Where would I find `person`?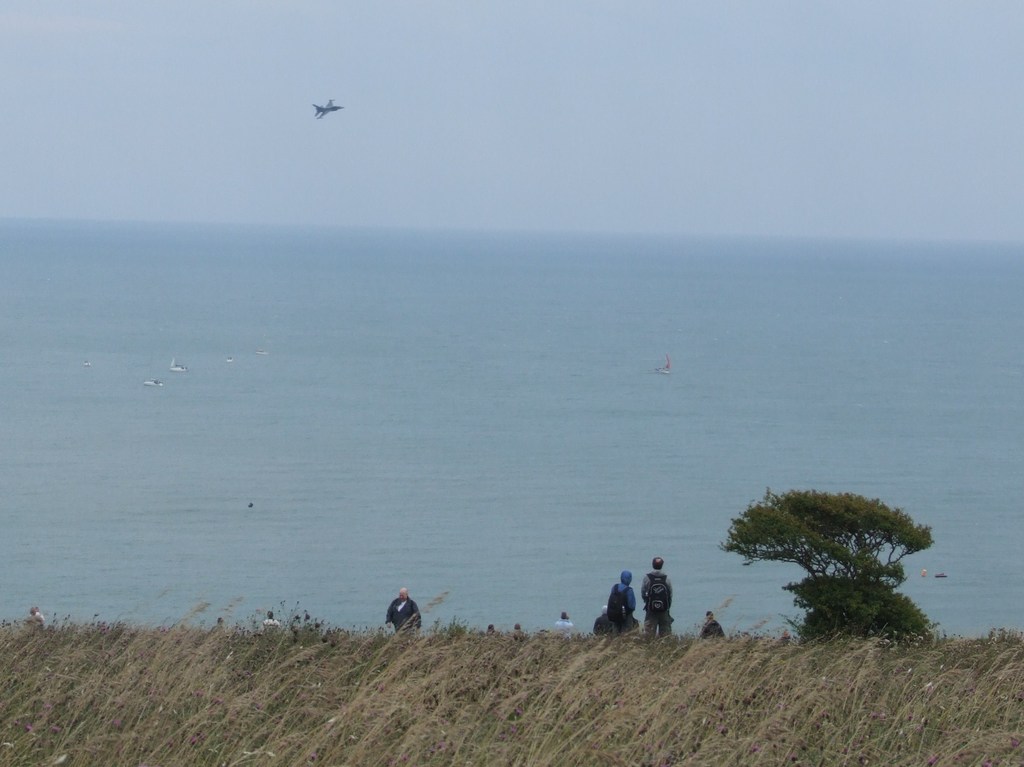
At {"left": 606, "top": 570, "right": 638, "bottom": 634}.
